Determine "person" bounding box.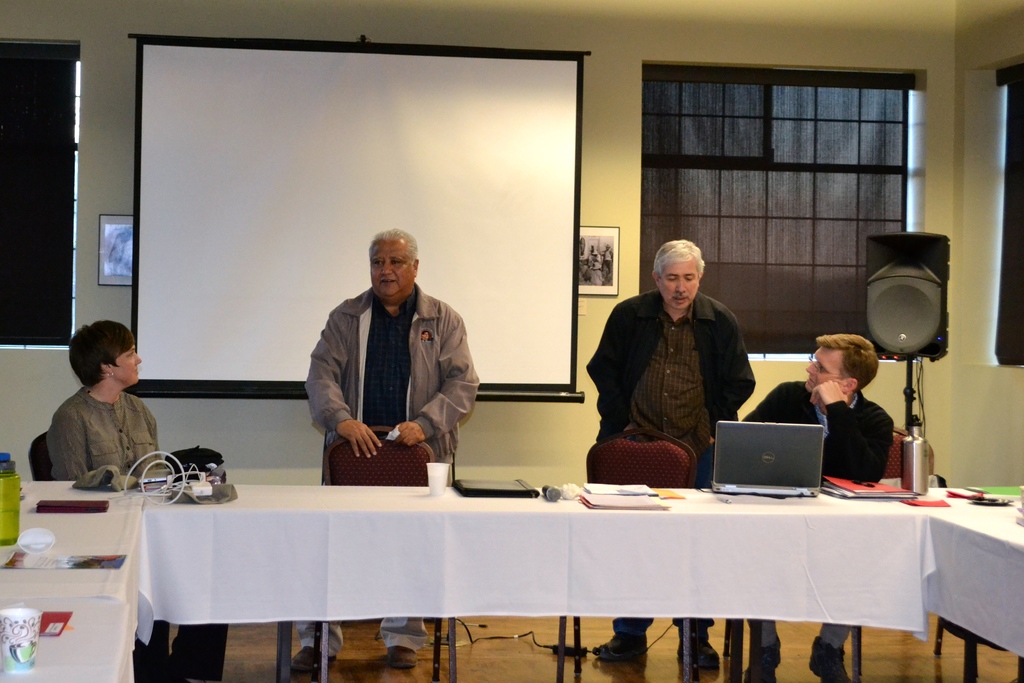
Determined: region(288, 226, 482, 682).
